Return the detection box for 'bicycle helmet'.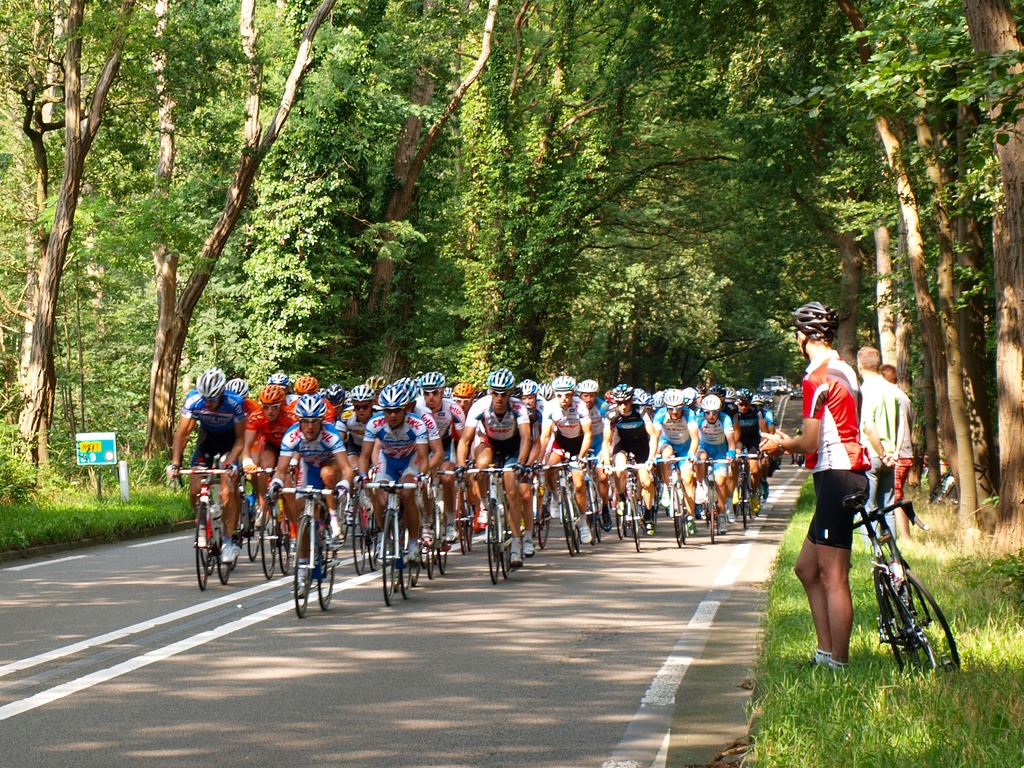
left=485, top=368, right=512, bottom=391.
